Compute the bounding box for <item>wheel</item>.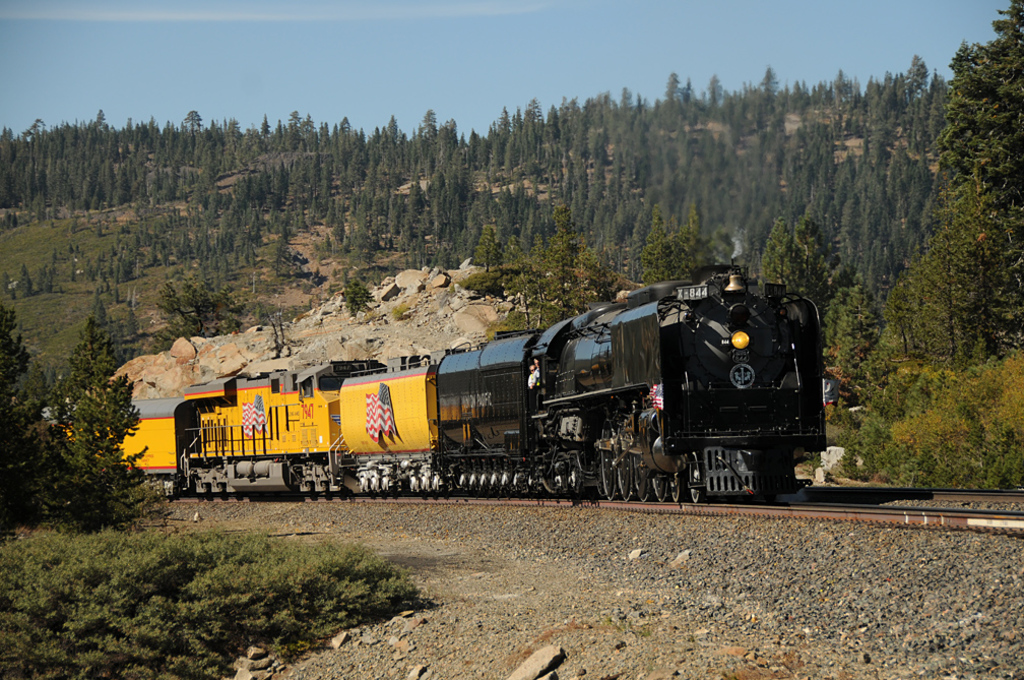
<region>651, 475, 668, 500</region>.
